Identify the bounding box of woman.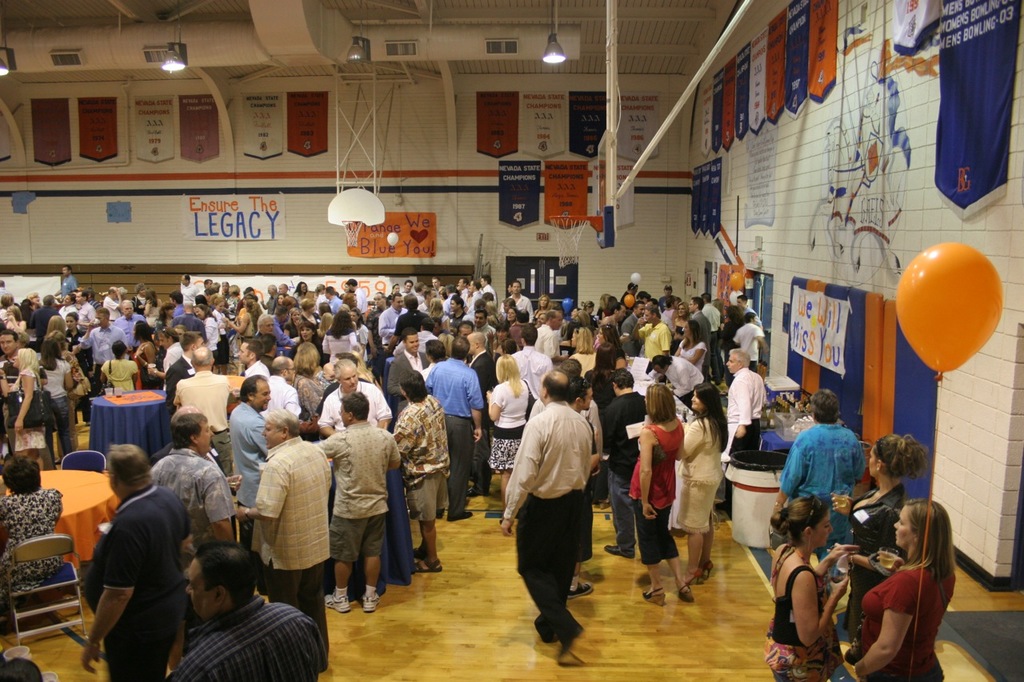
[x1=670, y1=384, x2=732, y2=583].
